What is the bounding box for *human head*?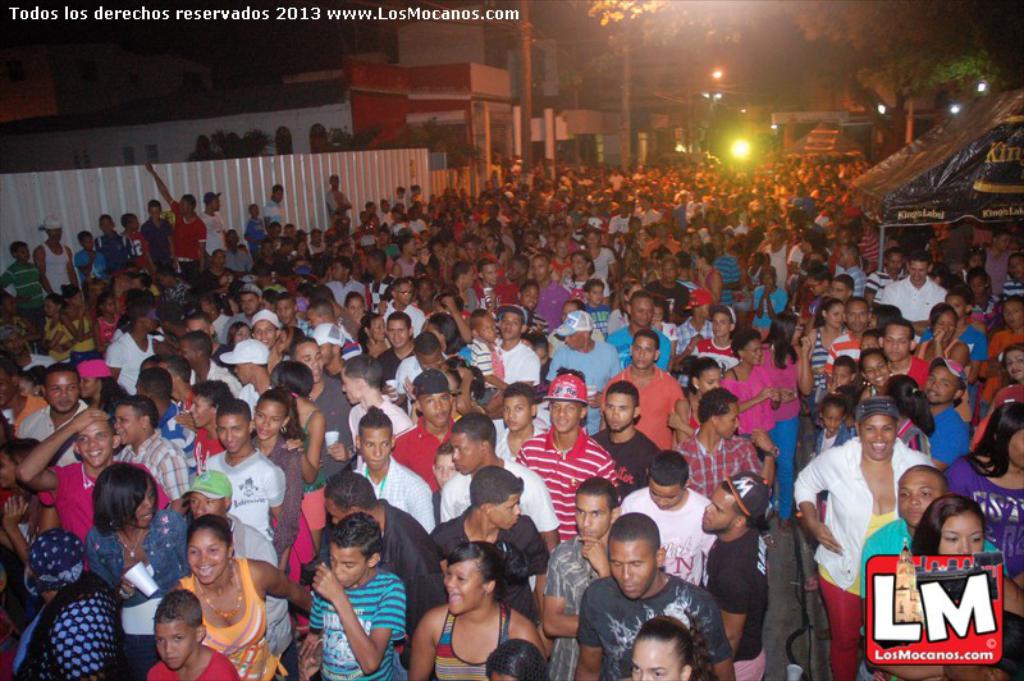
bbox=(856, 399, 899, 463).
